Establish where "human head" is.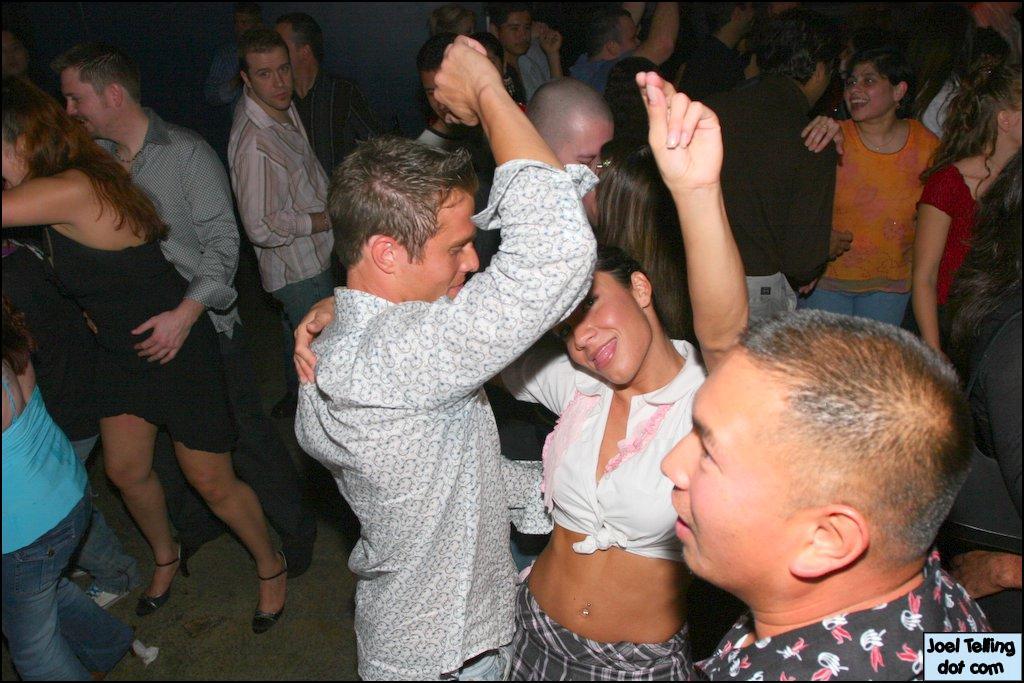
Established at (523, 76, 615, 220).
